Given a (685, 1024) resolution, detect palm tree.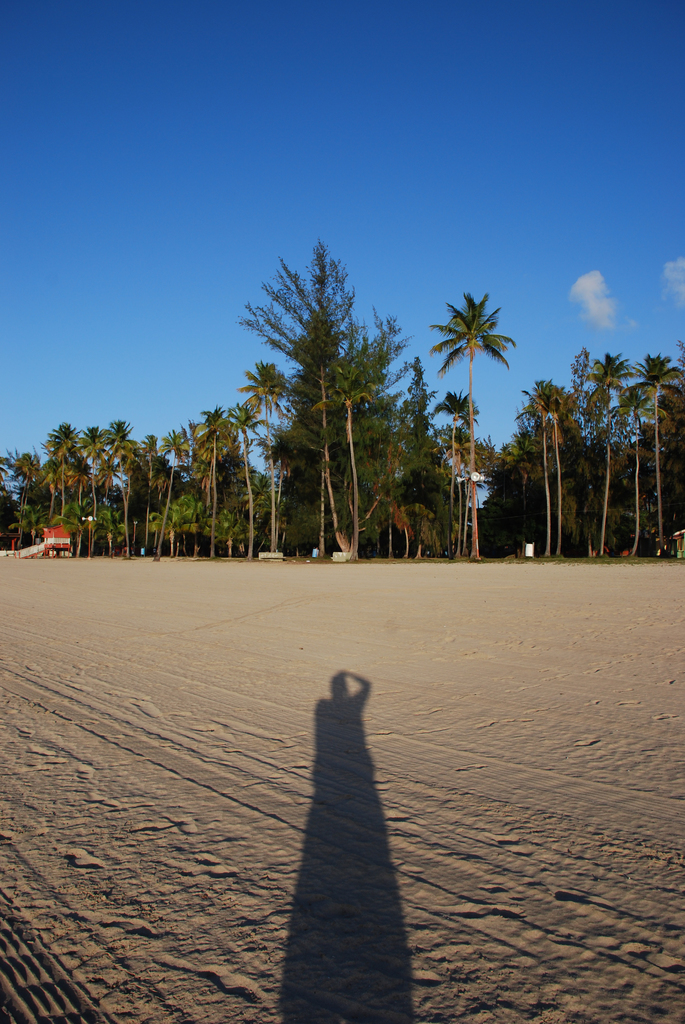
select_region(0, 451, 49, 524).
